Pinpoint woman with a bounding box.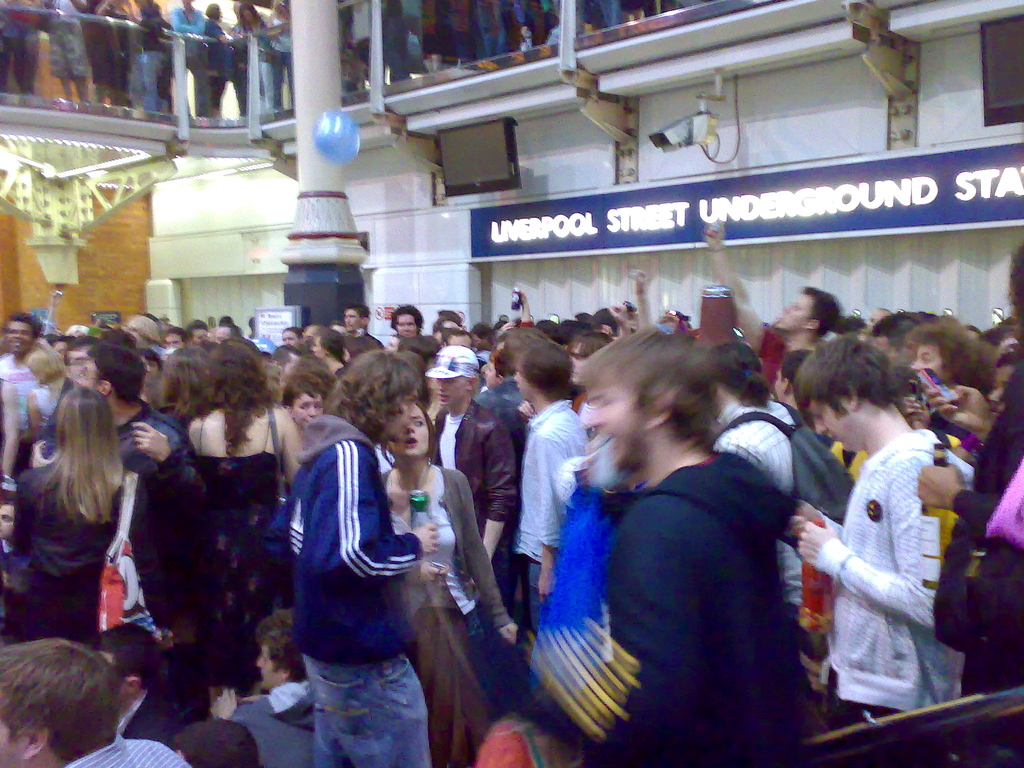
(left=269, top=0, right=295, bottom=114).
